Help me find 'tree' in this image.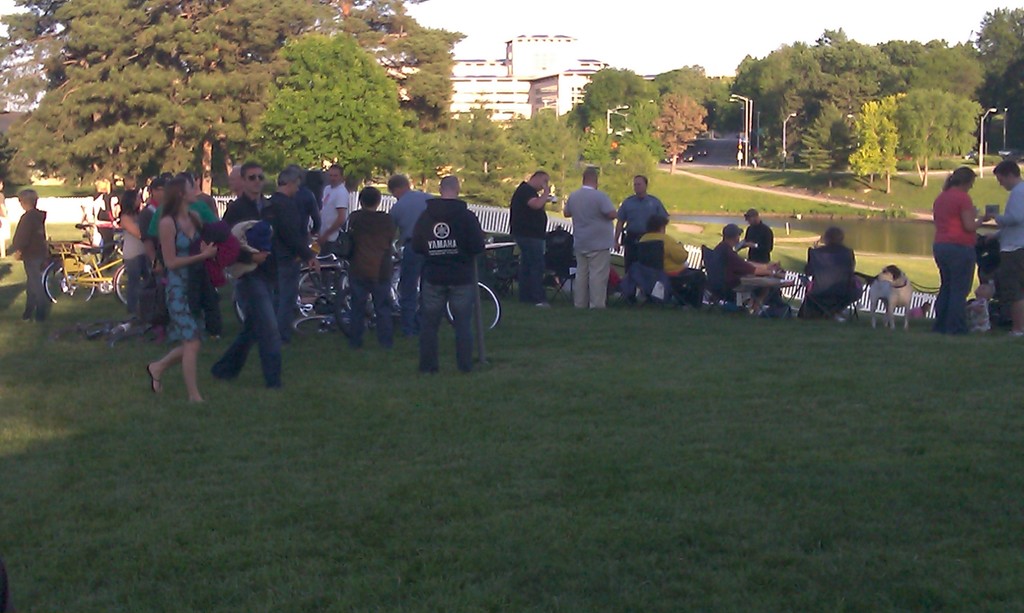
Found it: bbox(795, 96, 863, 191).
